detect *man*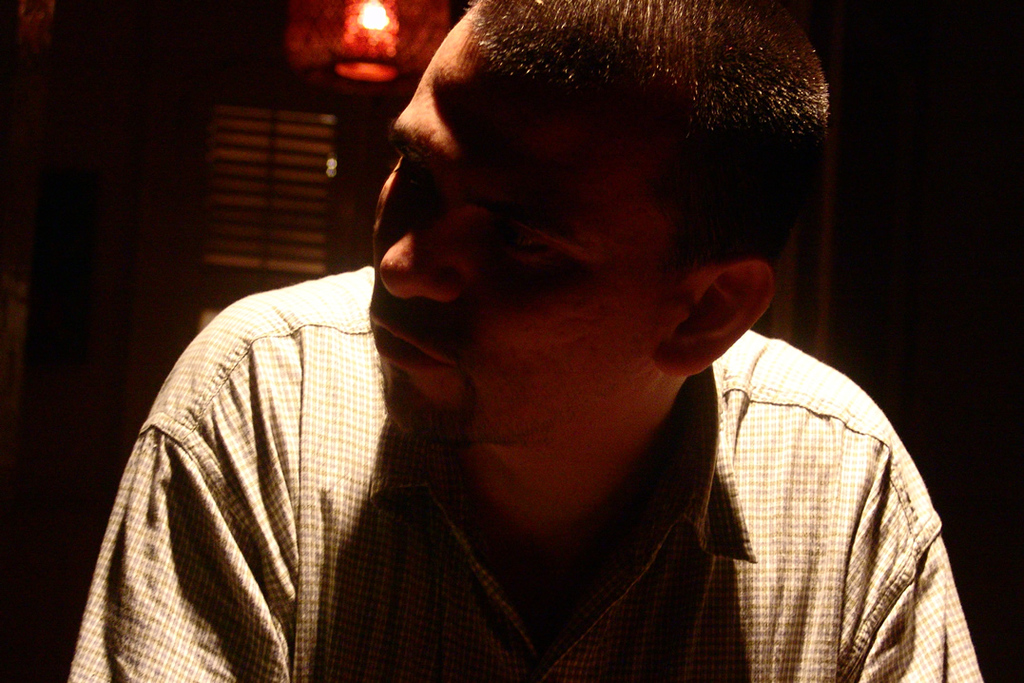
(x1=86, y1=11, x2=941, y2=674)
